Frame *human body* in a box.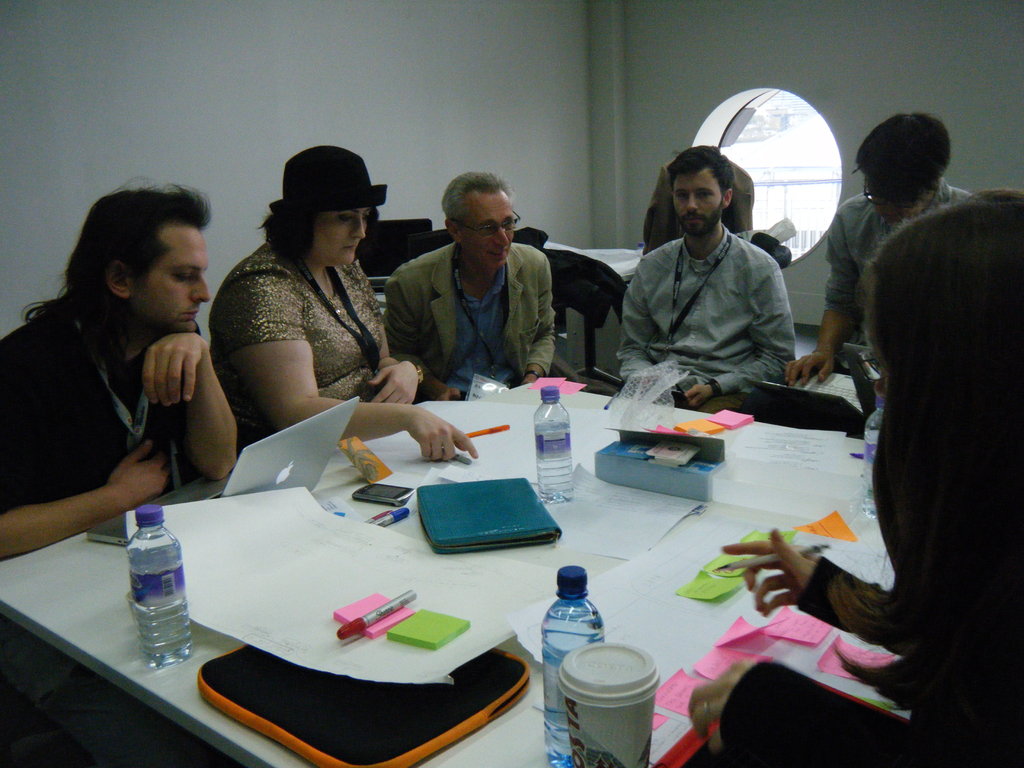
{"x1": 380, "y1": 169, "x2": 558, "y2": 399}.
